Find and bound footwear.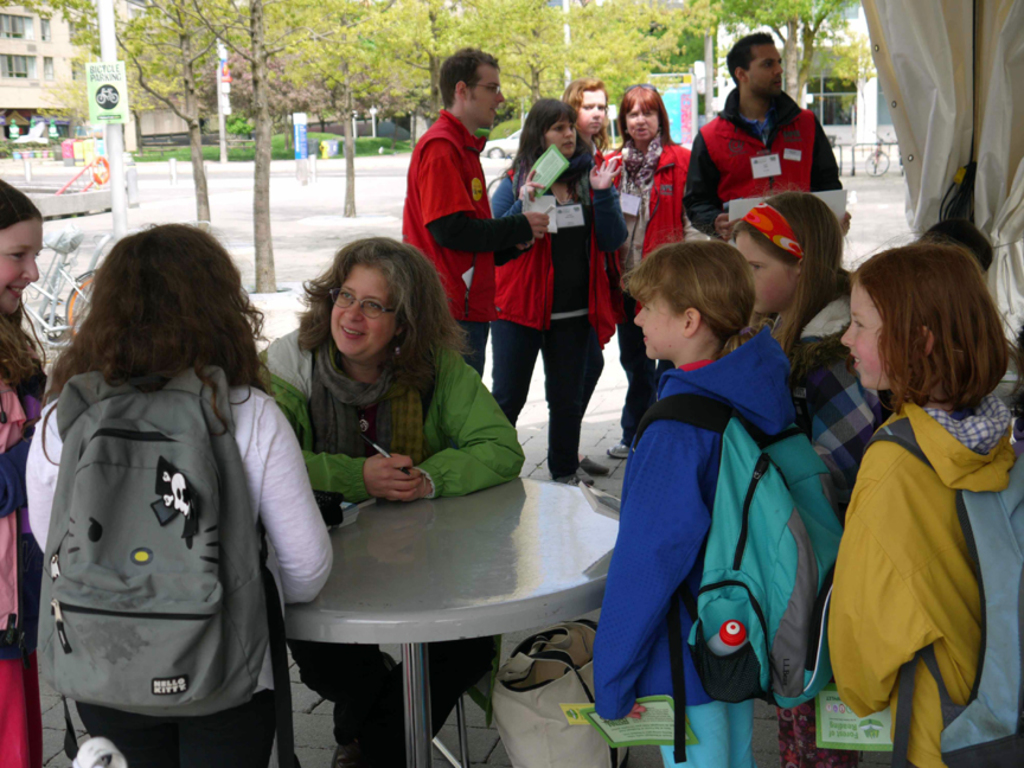
Bound: box(604, 439, 627, 459).
